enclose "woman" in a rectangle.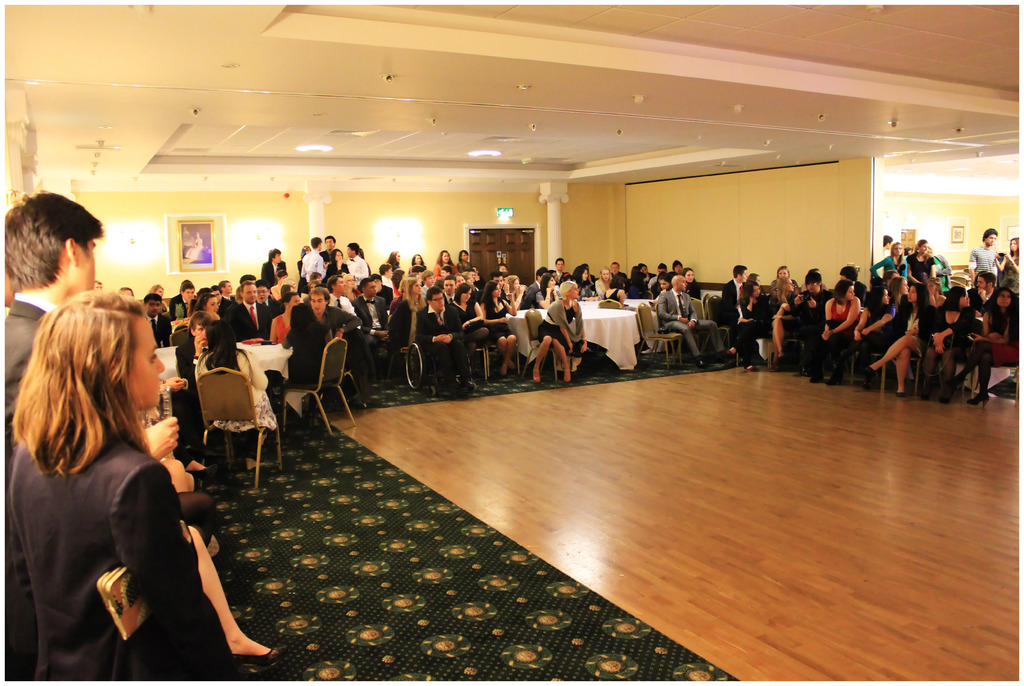
<bbox>275, 301, 337, 391</bbox>.
